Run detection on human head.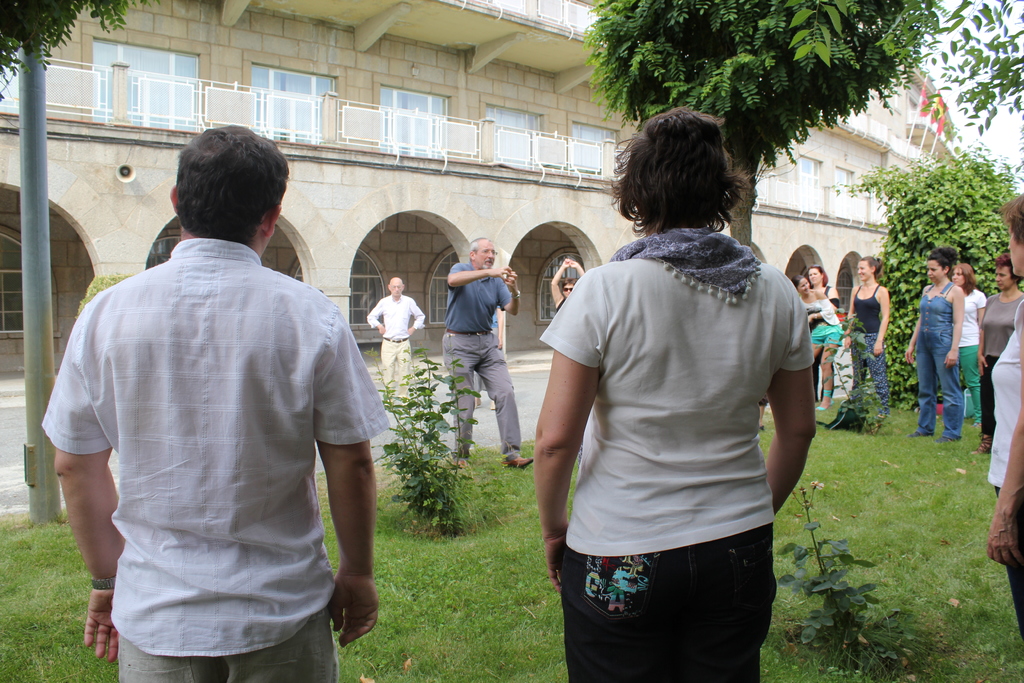
Result: 855/257/877/282.
